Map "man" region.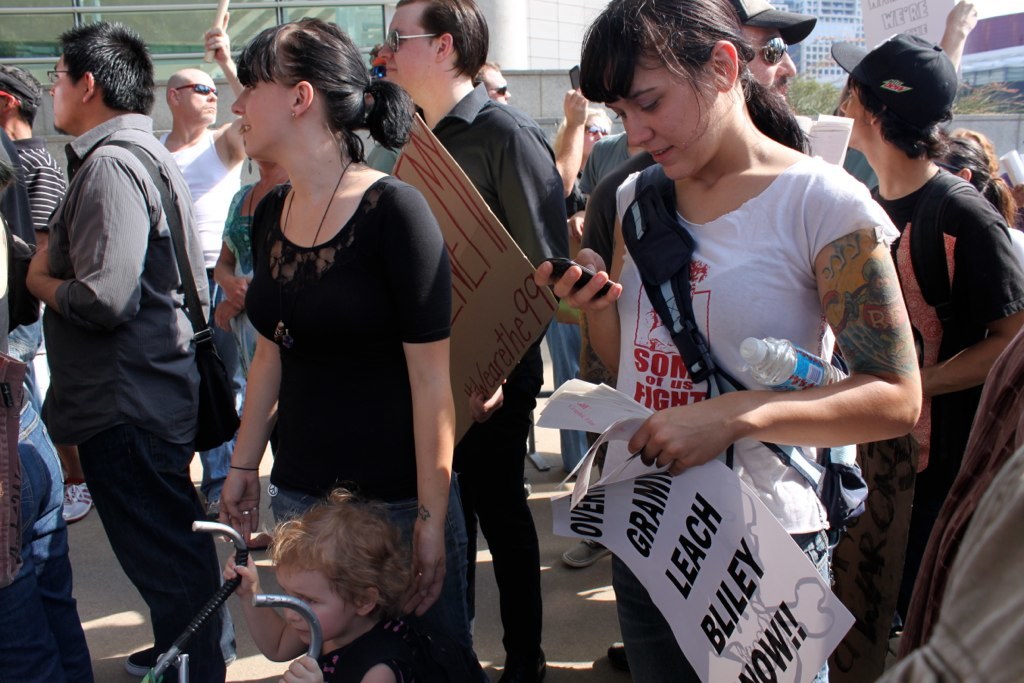
Mapped to left=472, top=60, right=586, bottom=495.
